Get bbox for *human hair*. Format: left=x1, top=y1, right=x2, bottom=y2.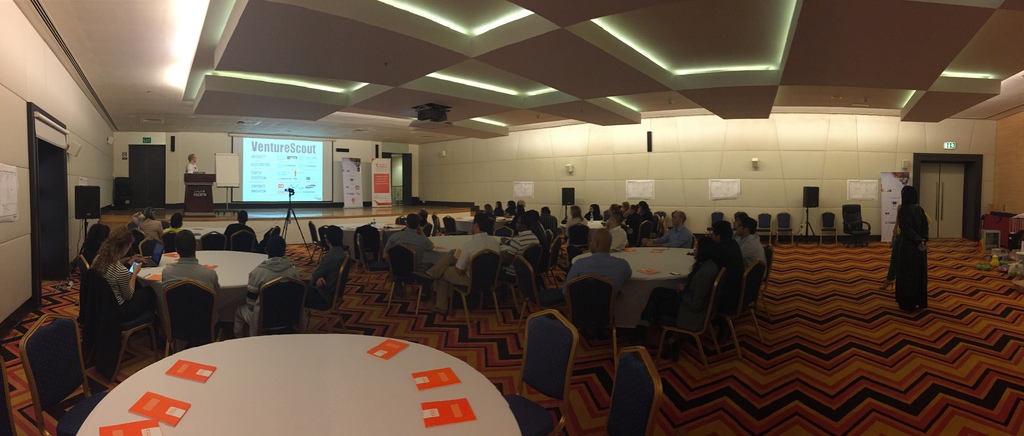
left=188, top=152, right=194, bottom=161.
